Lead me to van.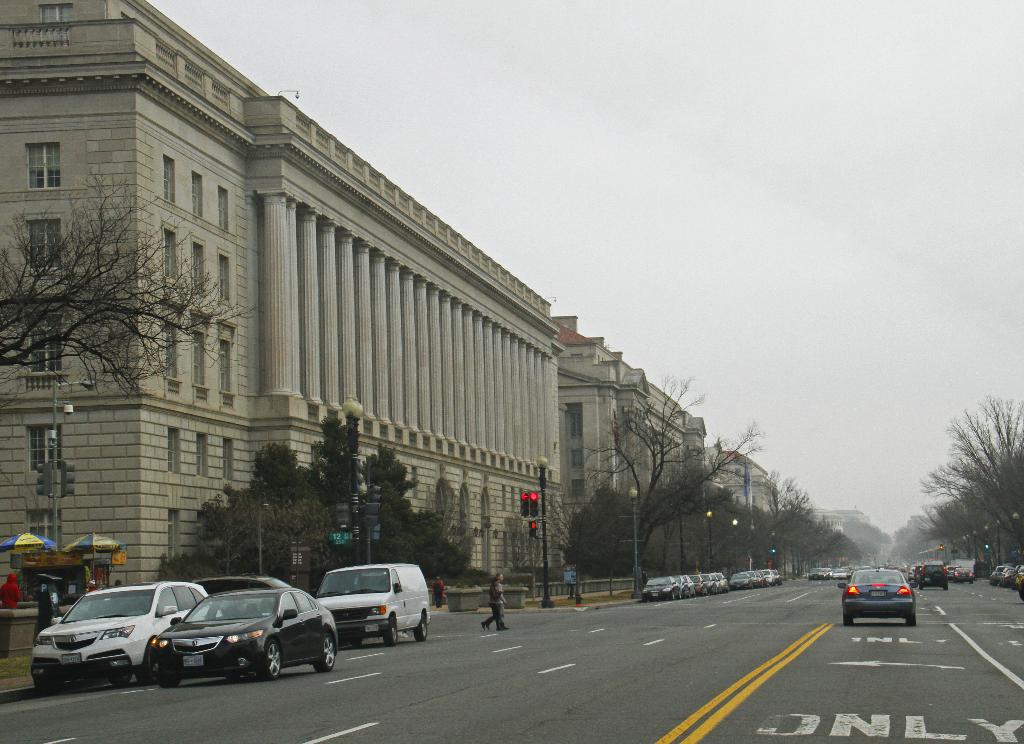
Lead to box(315, 560, 434, 647).
